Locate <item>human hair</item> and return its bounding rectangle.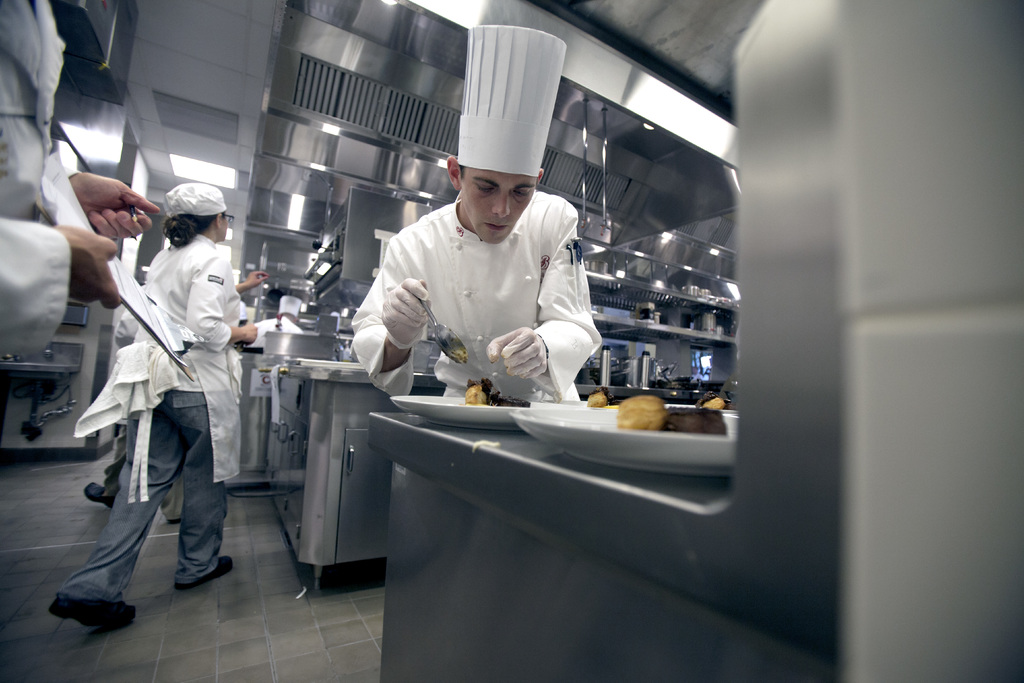
{"x1": 166, "y1": 213, "x2": 218, "y2": 255}.
